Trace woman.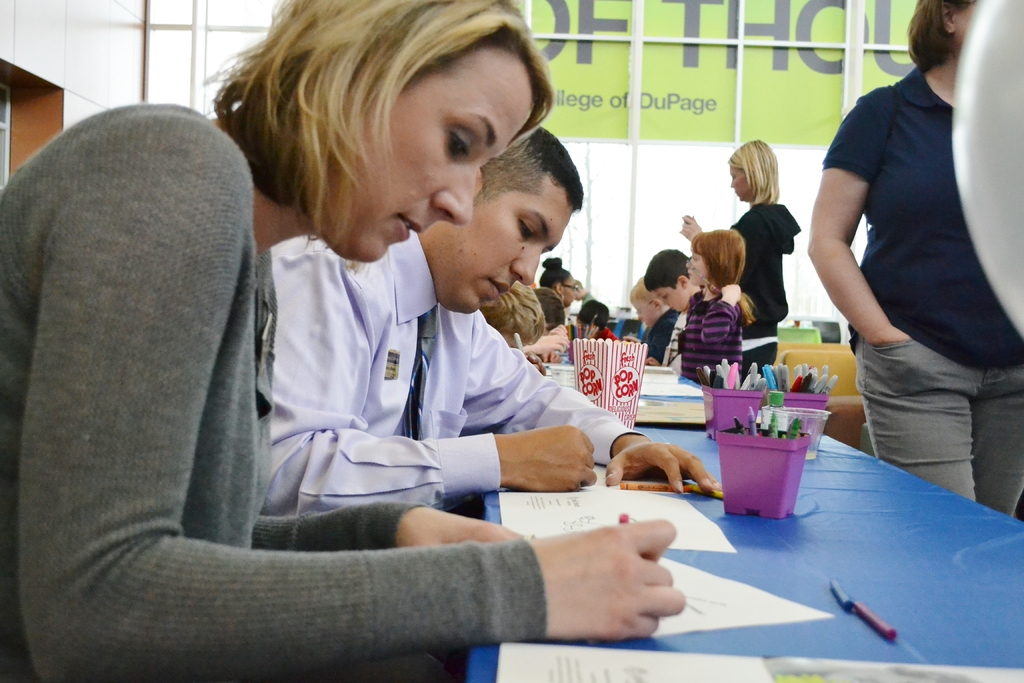
Traced to [x1=676, y1=134, x2=800, y2=378].
